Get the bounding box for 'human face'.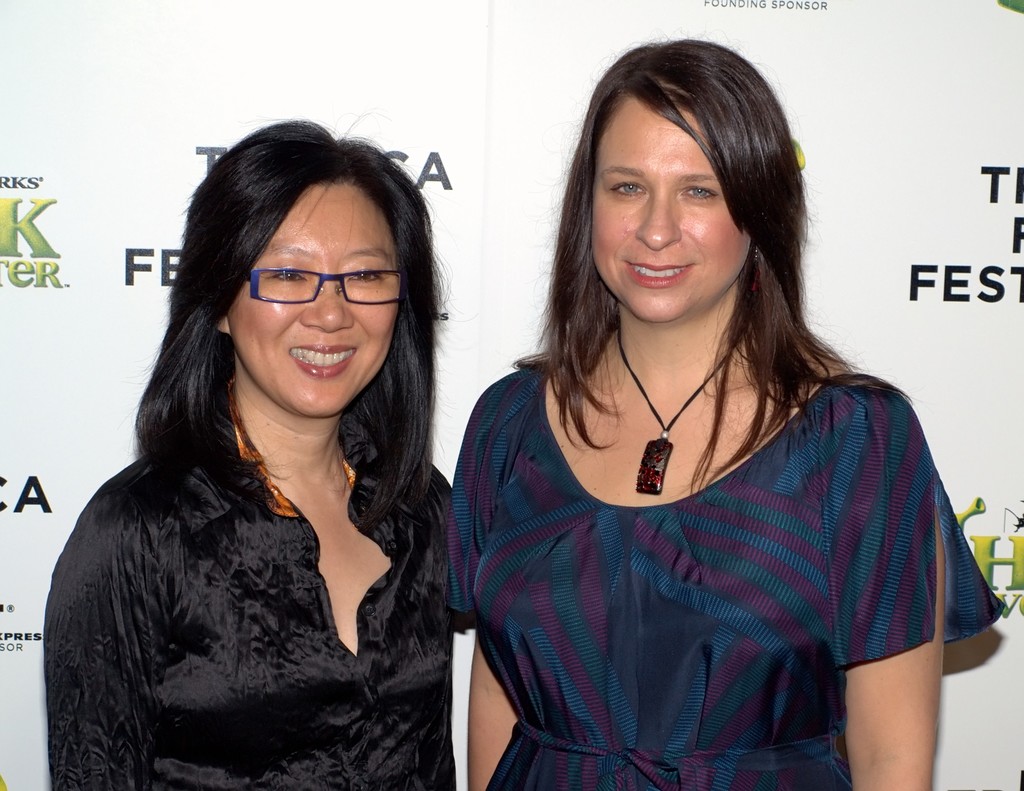
593 85 752 323.
